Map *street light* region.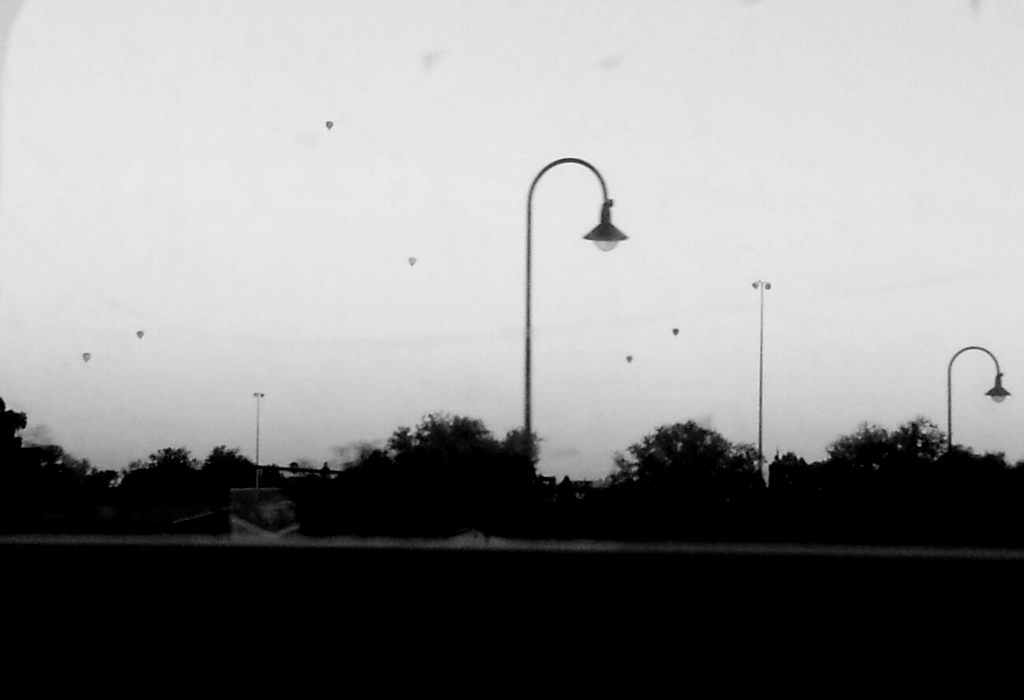
Mapped to left=506, top=140, right=655, bottom=535.
